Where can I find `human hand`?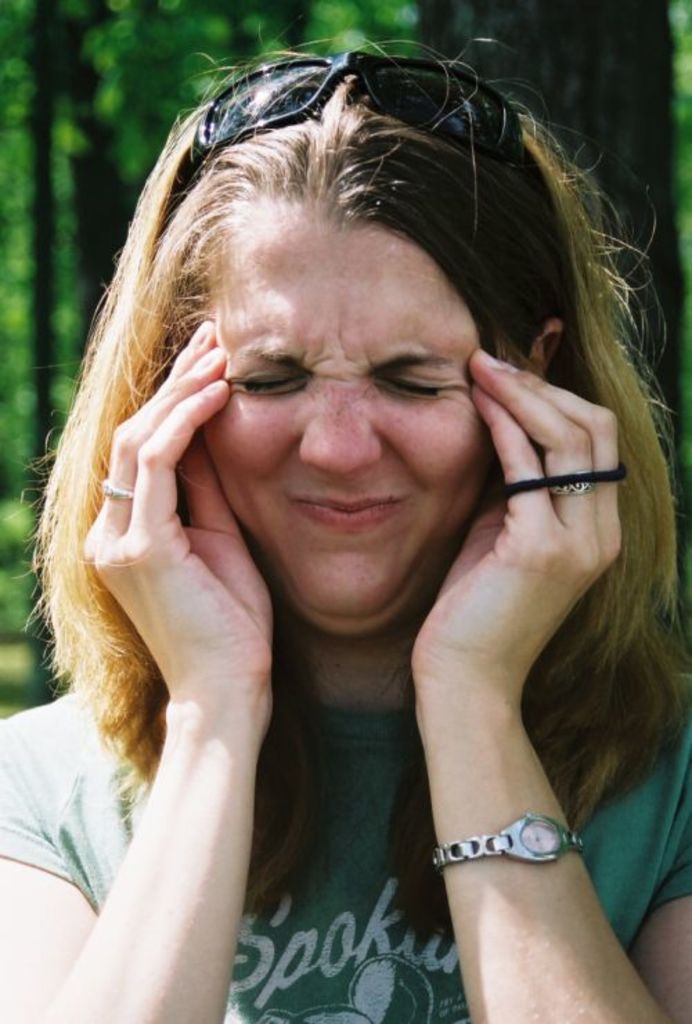
You can find it at 411:350:627:688.
